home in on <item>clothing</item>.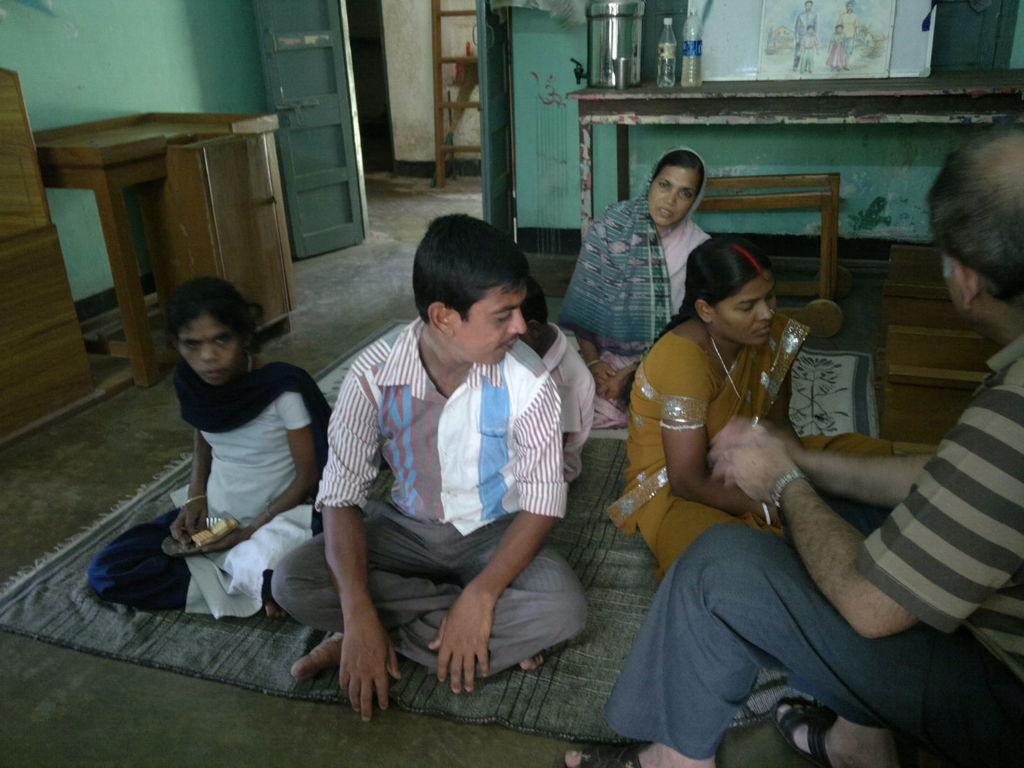
Homed in at 600/326/1023/767.
